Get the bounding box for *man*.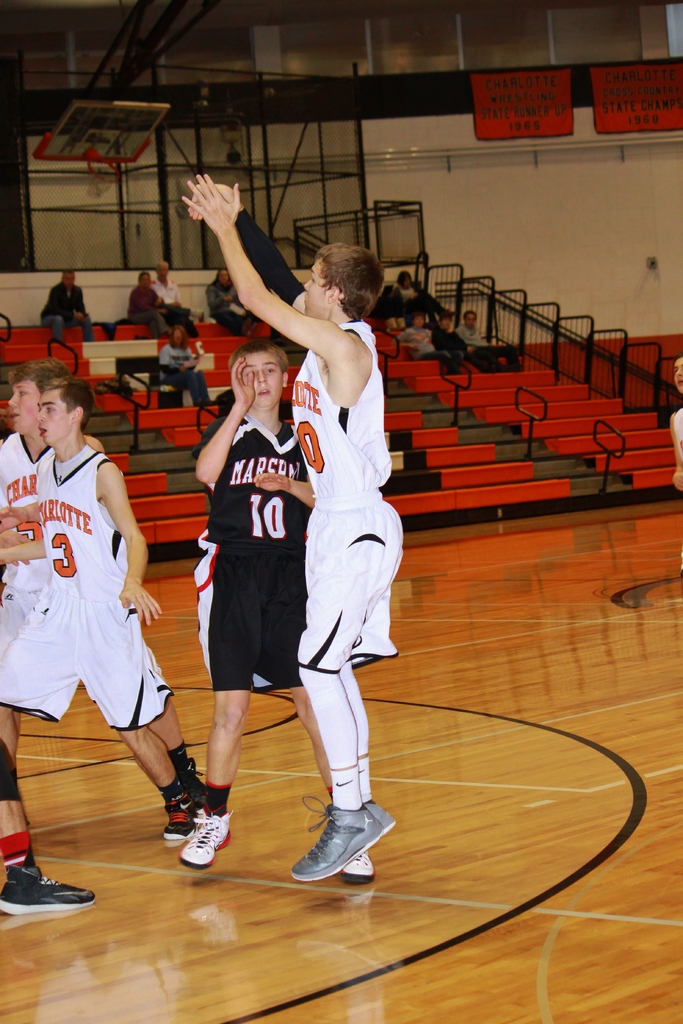
box=[194, 319, 322, 876].
